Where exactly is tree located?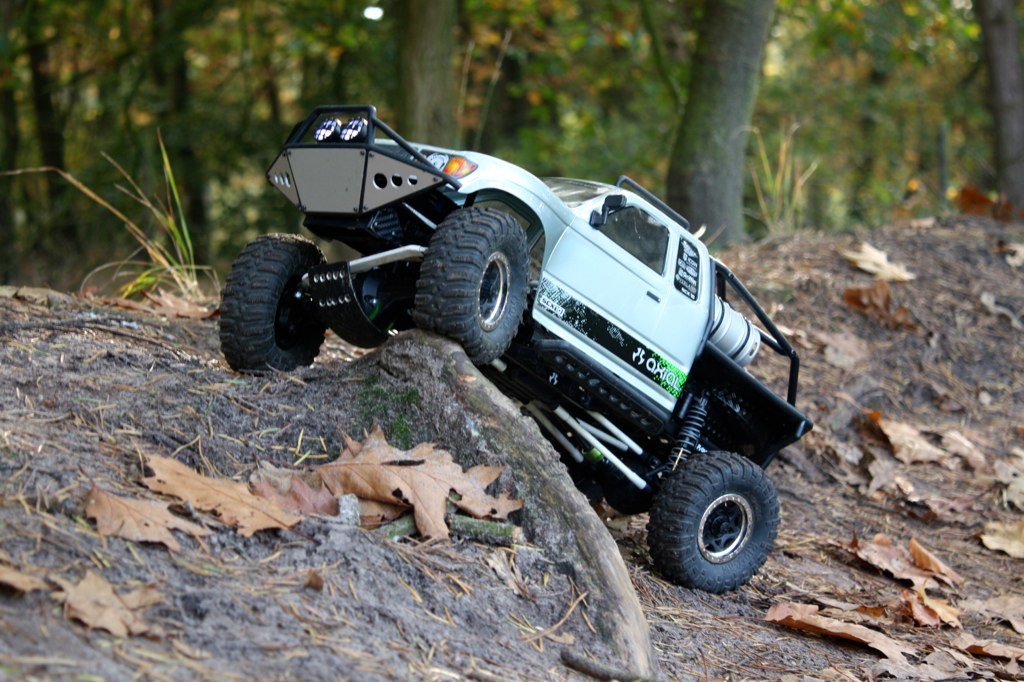
Its bounding box is {"left": 583, "top": 0, "right": 904, "bottom": 251}.
